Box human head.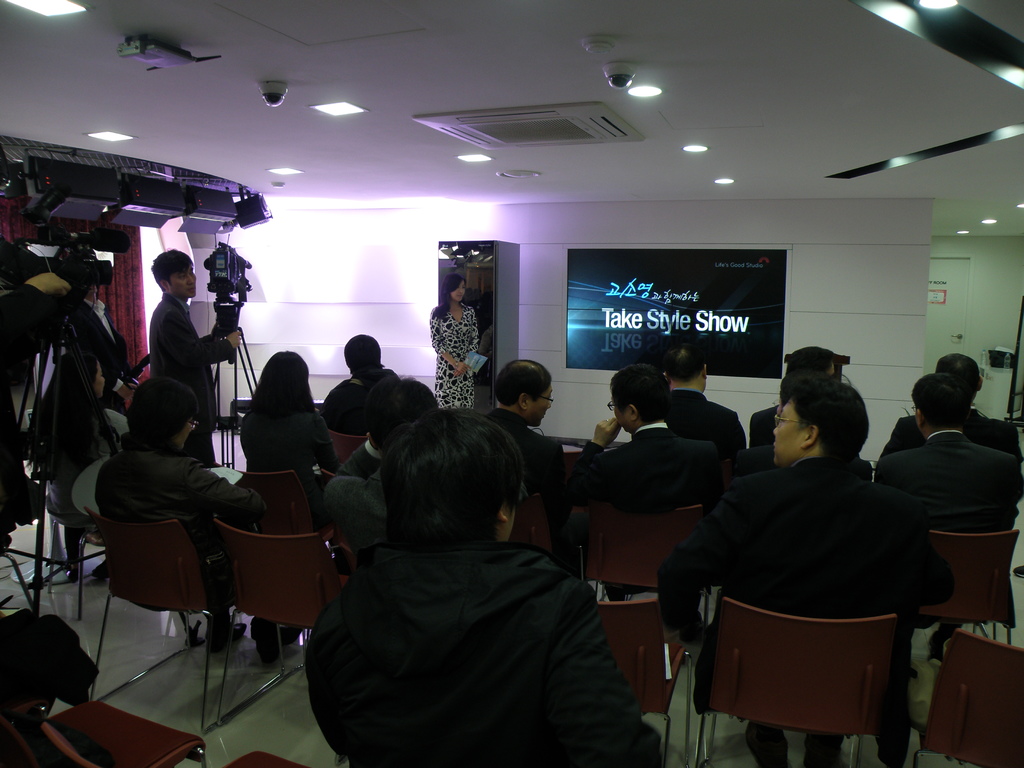
126, 375, 202, 451.
